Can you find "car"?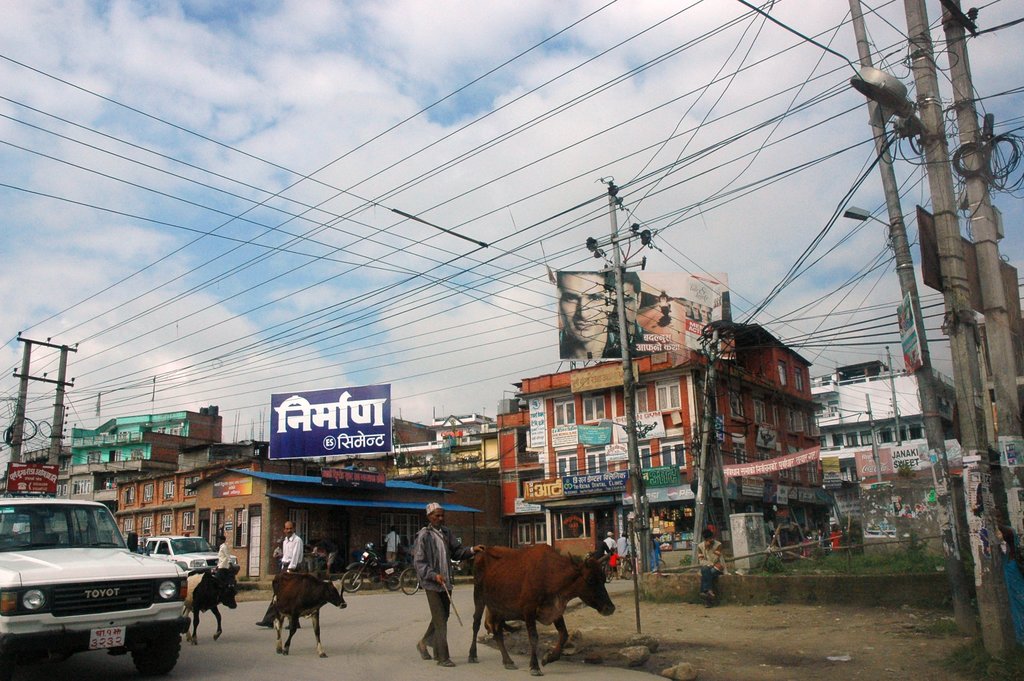
Yes, bounding box: BBox(136, 539, 238, 581).
